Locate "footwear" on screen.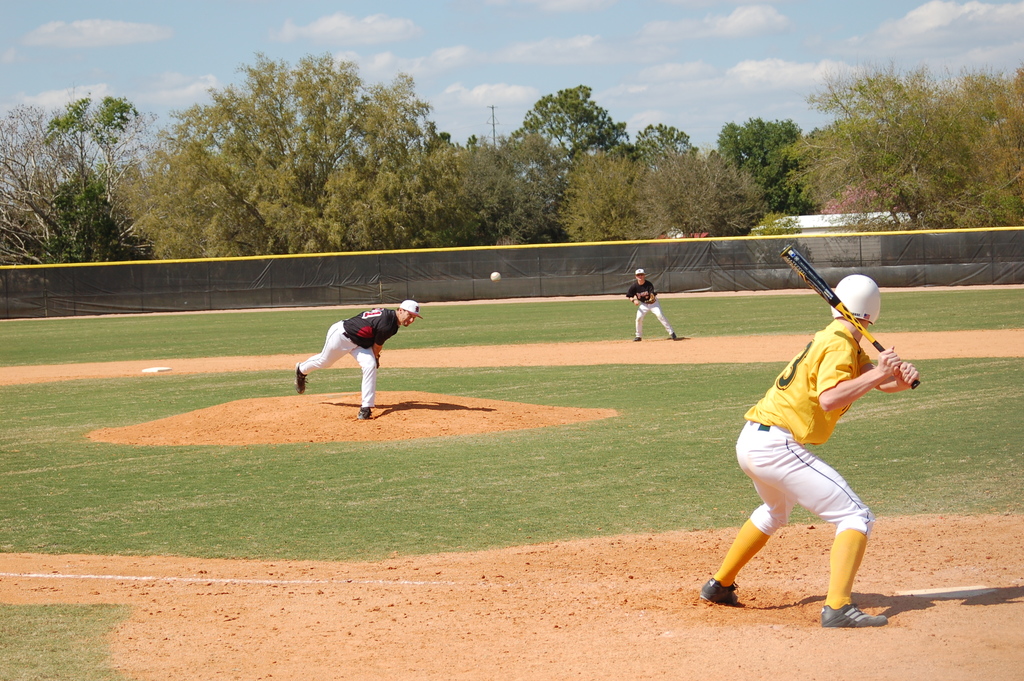
On screen at [x1=354, y1=407, x2=374, y2=421].
